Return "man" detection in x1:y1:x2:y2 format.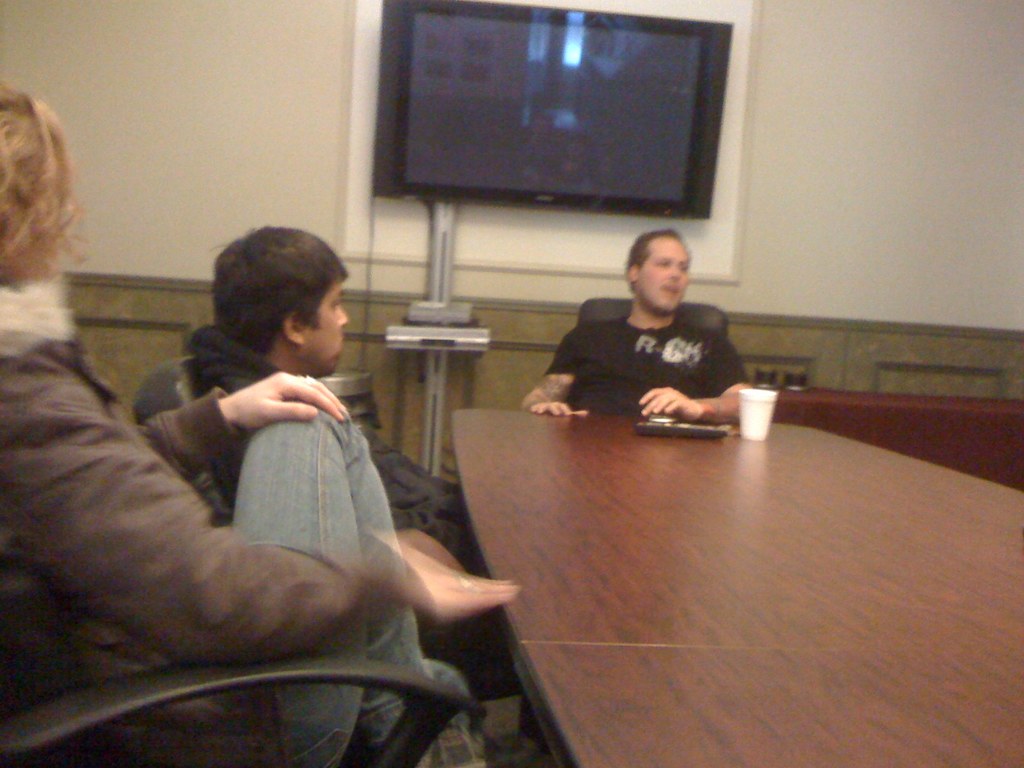
184:221:477:673.
